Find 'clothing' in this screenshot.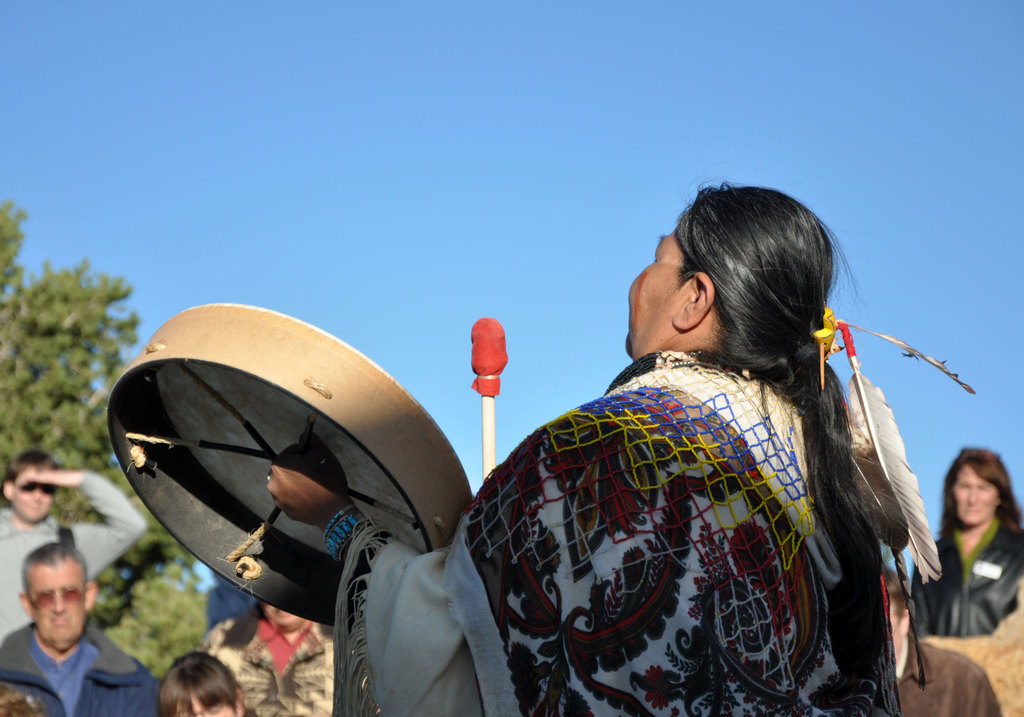
The bounding box for 'clothing' is (x1=317, y1=208, x2=959, y2=692).
